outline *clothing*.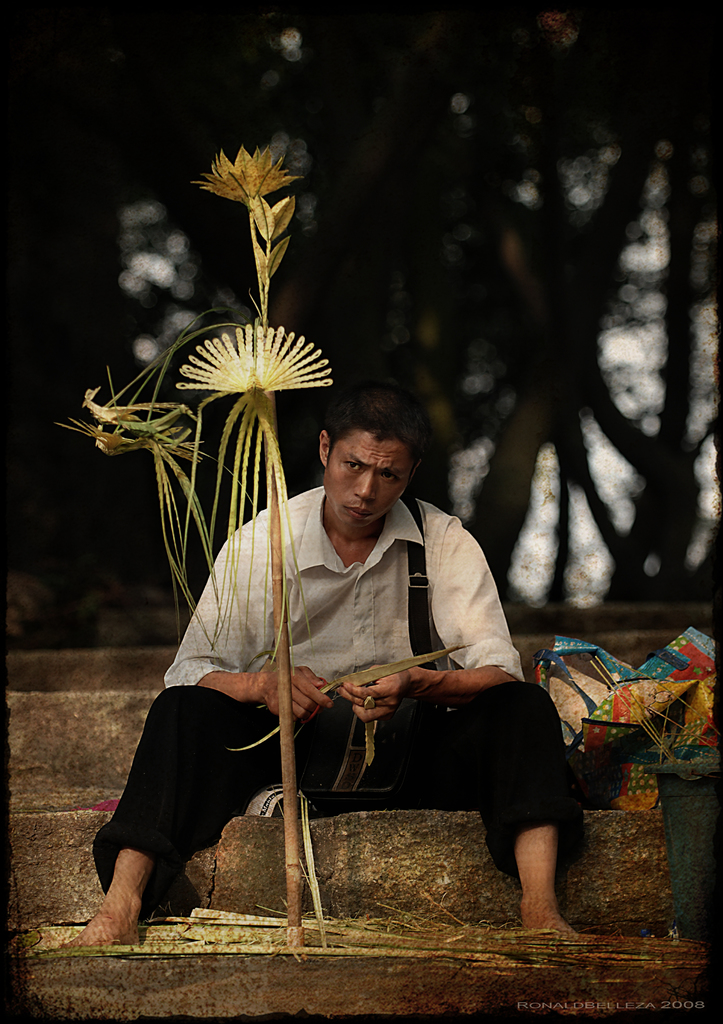
Outline: <box>92,494,606,919</box>.
